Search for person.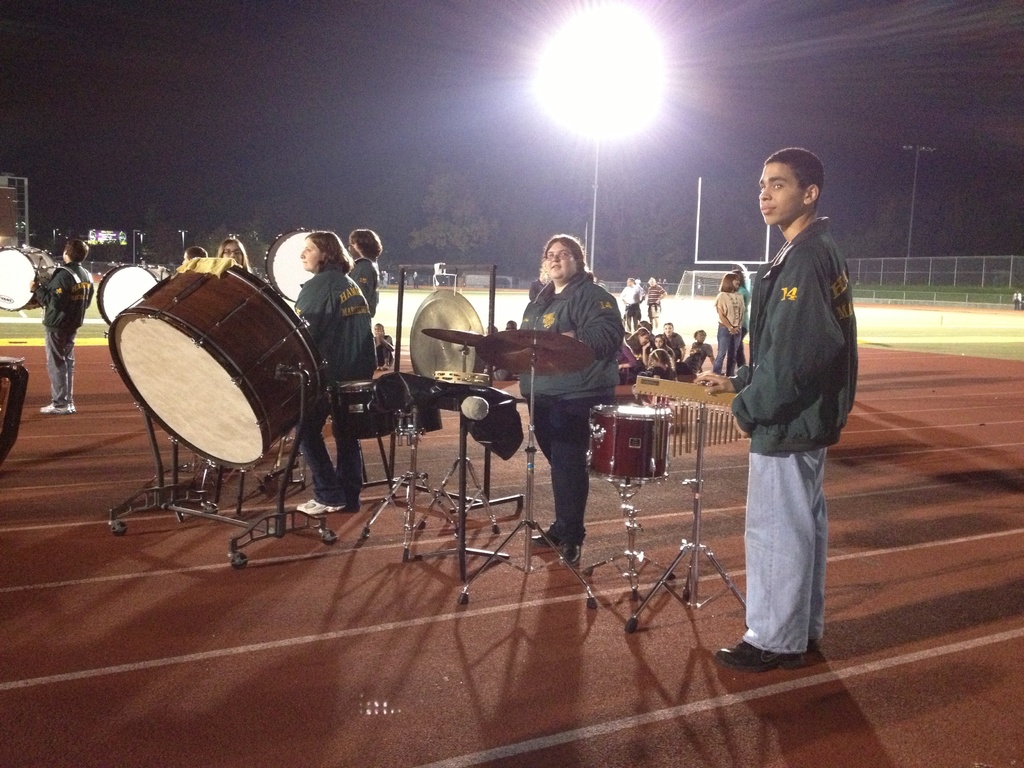
Found at <bbox>620, 277, 645, 332</bbox>.
